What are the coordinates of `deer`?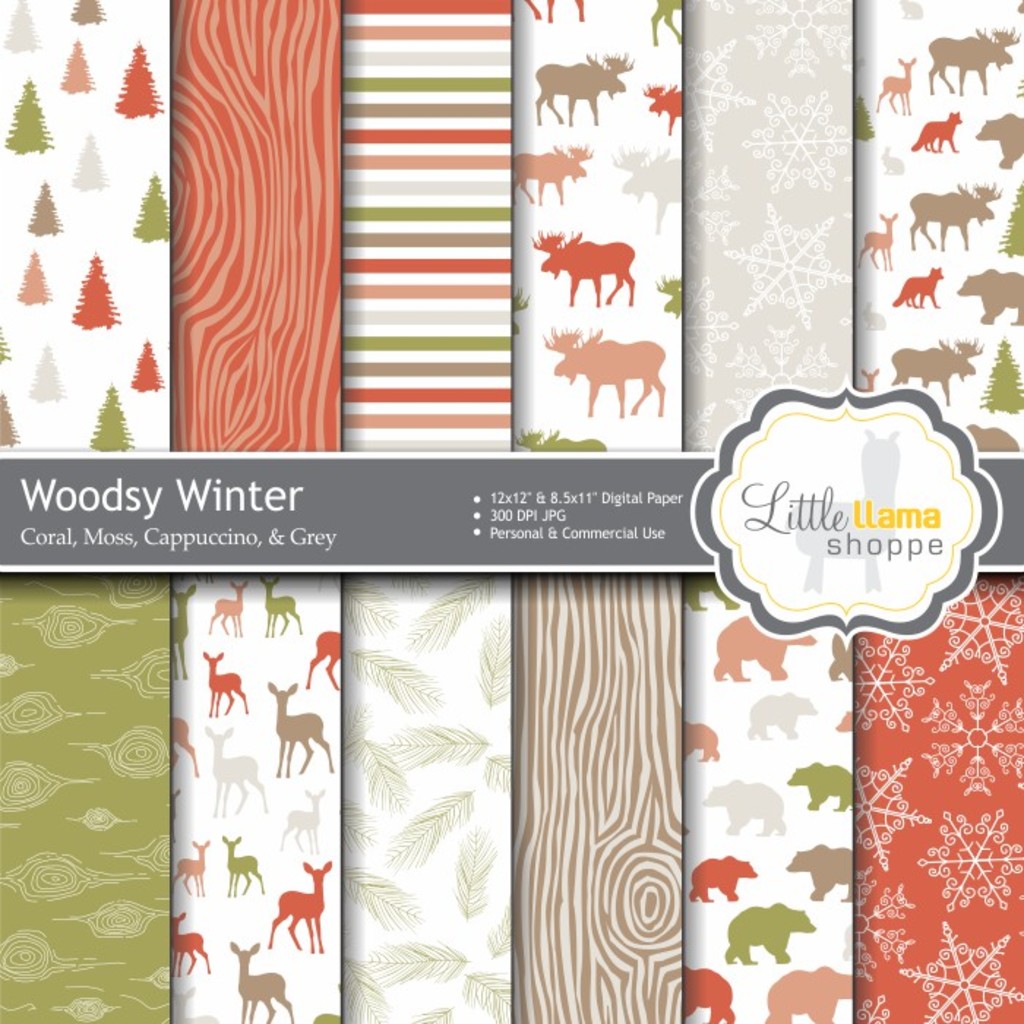
{"x1": 174, "y1": 843, "x2": 209, "y2": 898}.
